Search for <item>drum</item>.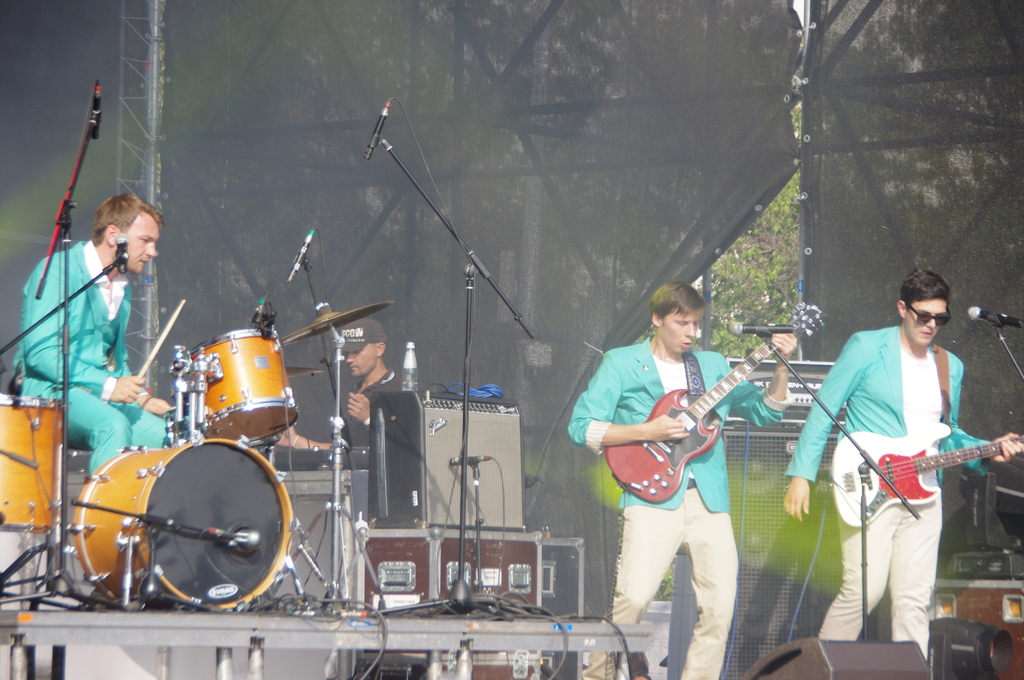
Found at x1=68, y1=434, x2=291, y2=605.
